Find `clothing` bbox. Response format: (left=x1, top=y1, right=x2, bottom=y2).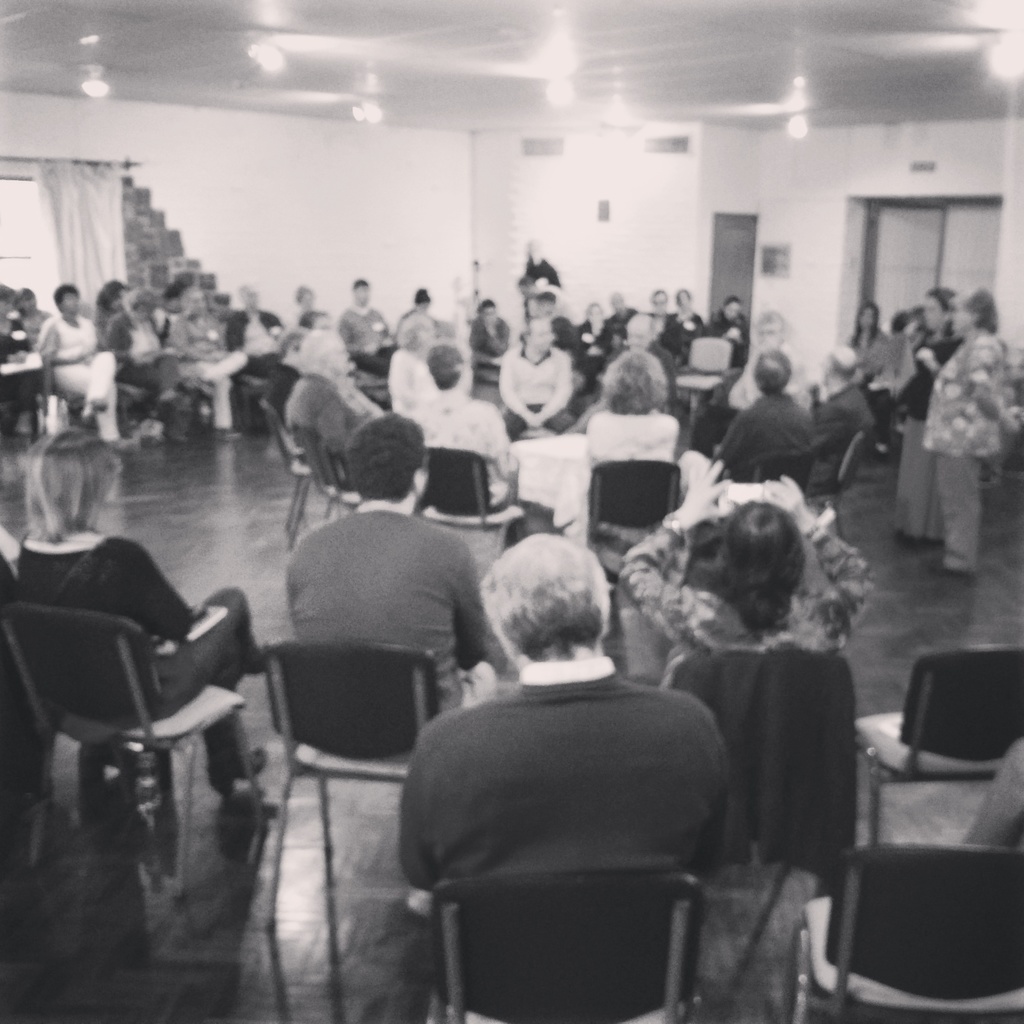
(left=275, top=363, right=378, bottom=473).
